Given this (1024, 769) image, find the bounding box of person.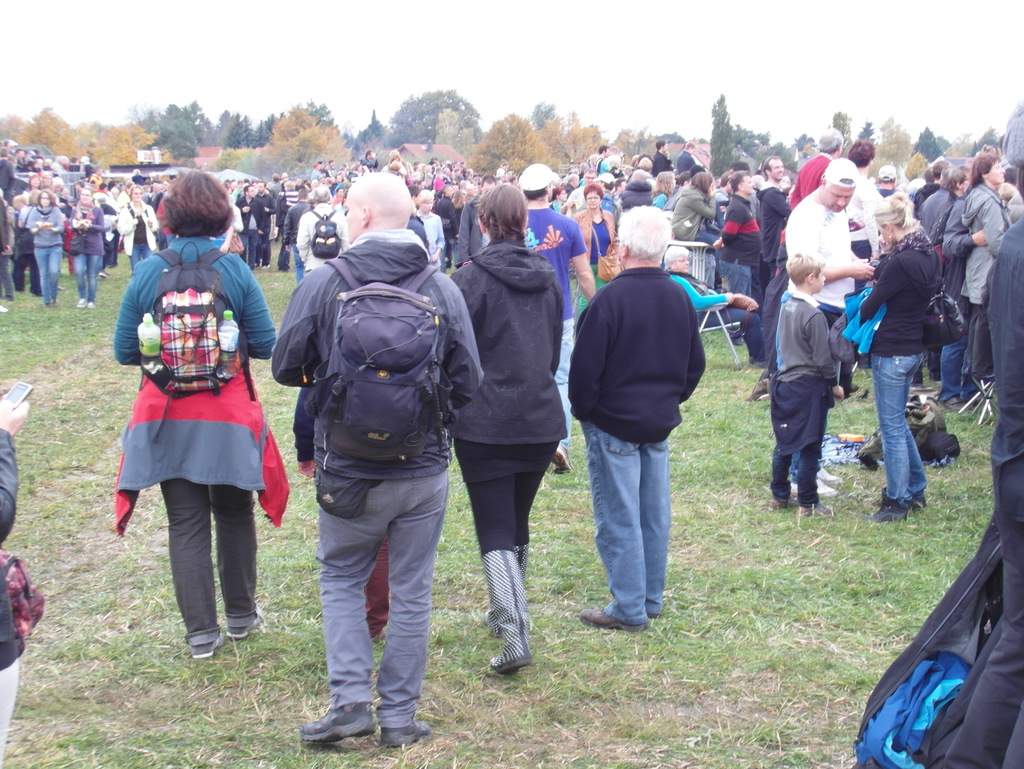
<region>525, 161, 600, 476</region>.
